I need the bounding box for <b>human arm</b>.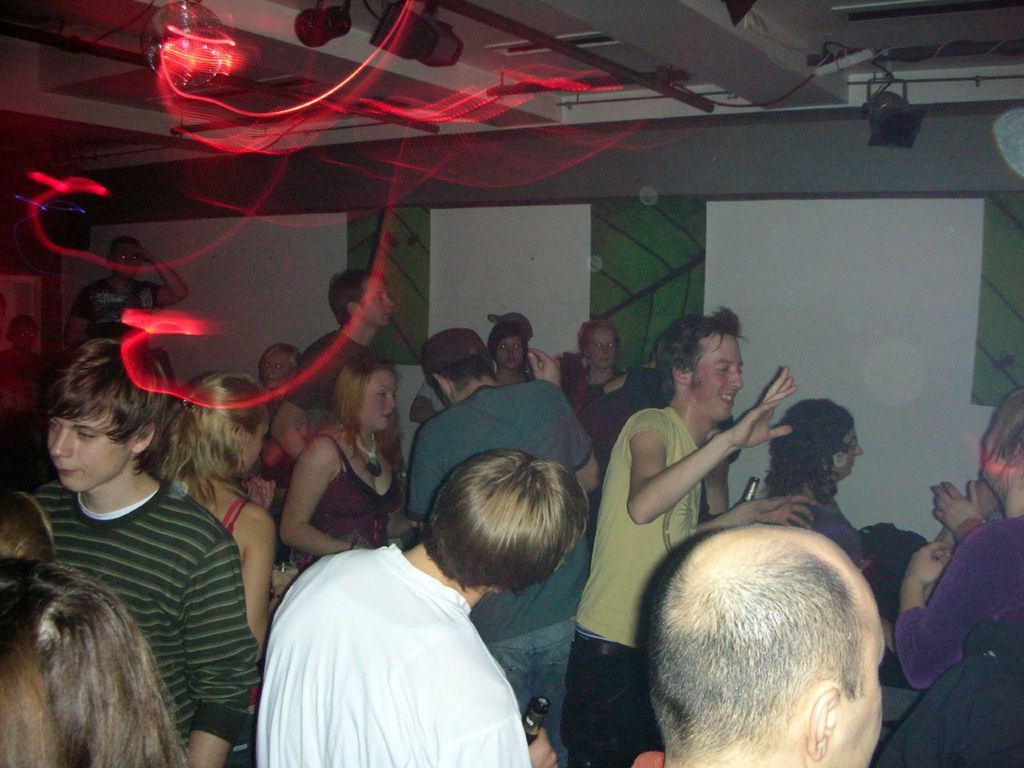
Here it is: <bbox>525, 346, 607, 493</bbox>.
